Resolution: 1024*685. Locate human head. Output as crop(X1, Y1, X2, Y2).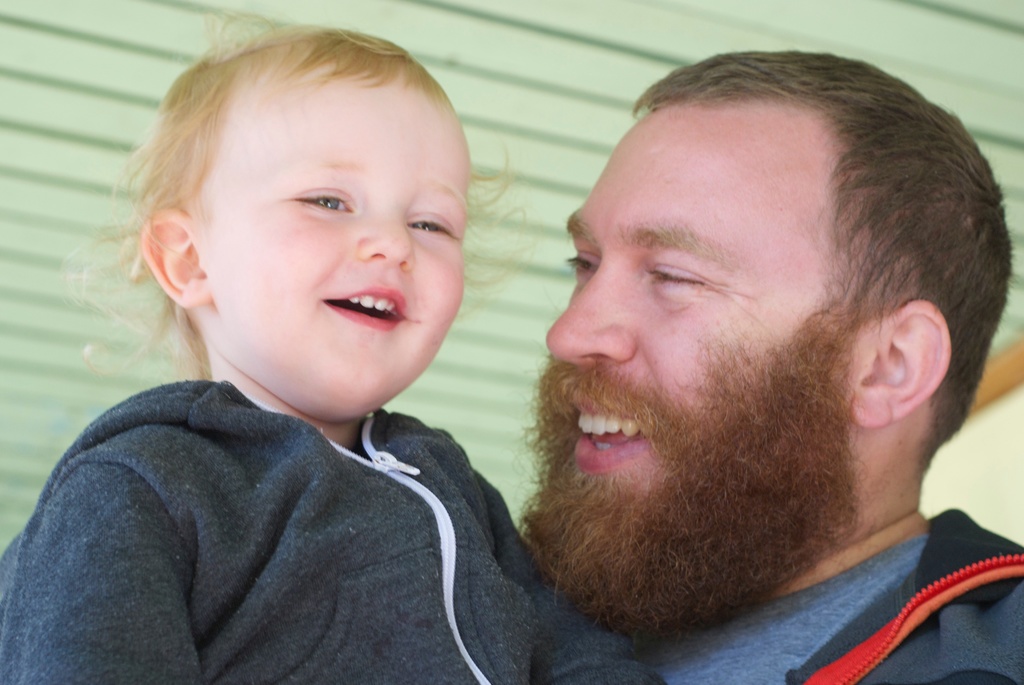
crop(122, 21, 486, 381).
